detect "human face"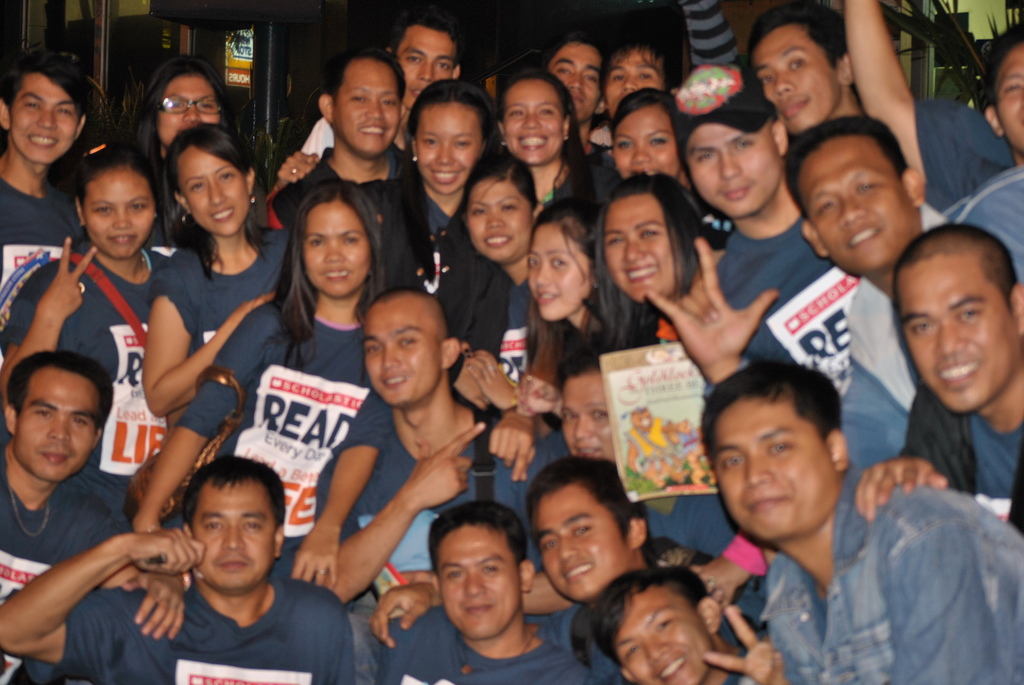
detection(297, 187, 372, 293)
